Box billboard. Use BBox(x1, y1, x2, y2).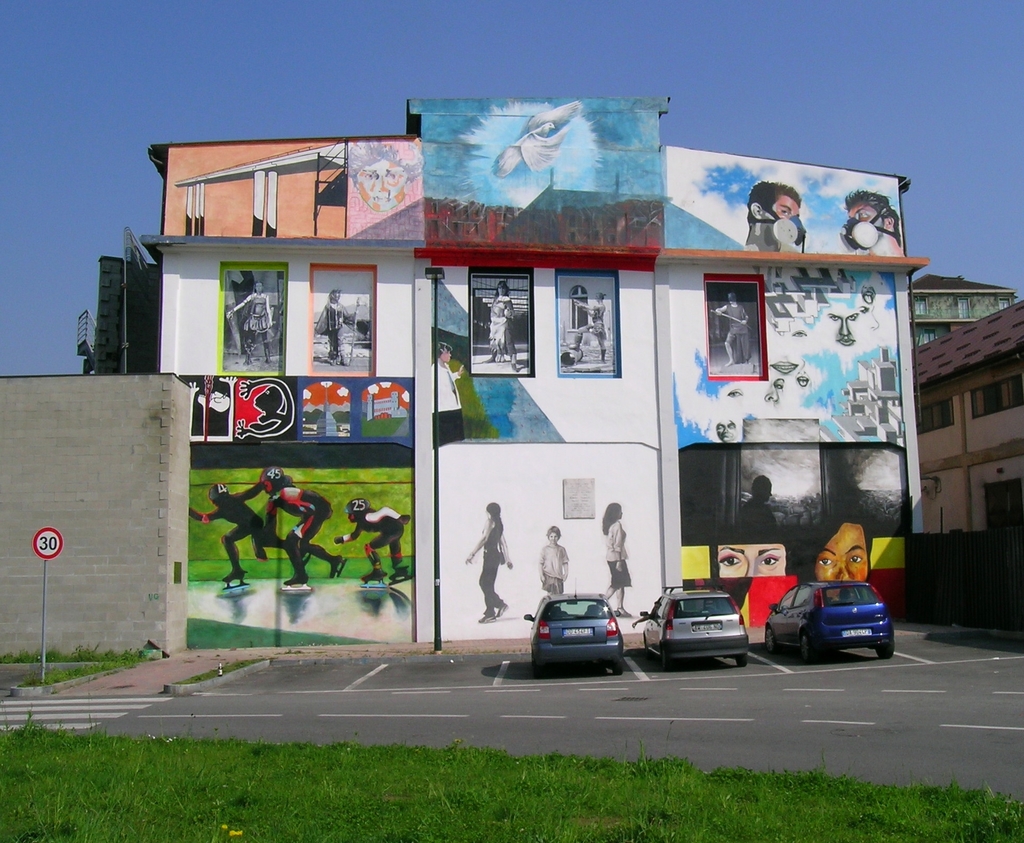
BBox(413, 93, 678, 252).
